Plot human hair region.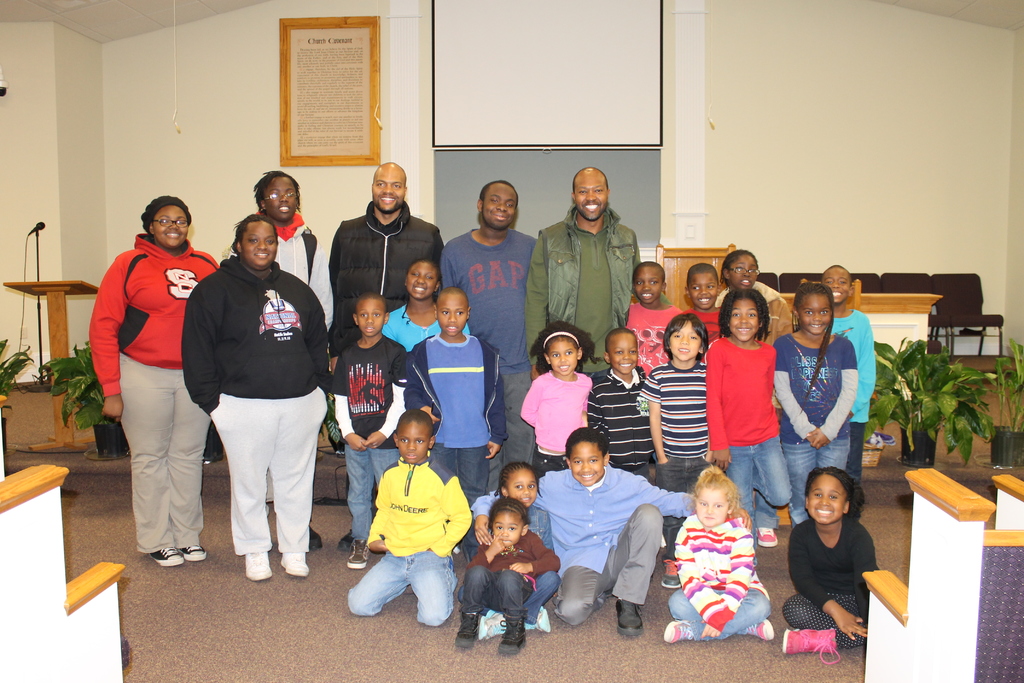
Plotted at box(229, 213, 275, 257).
